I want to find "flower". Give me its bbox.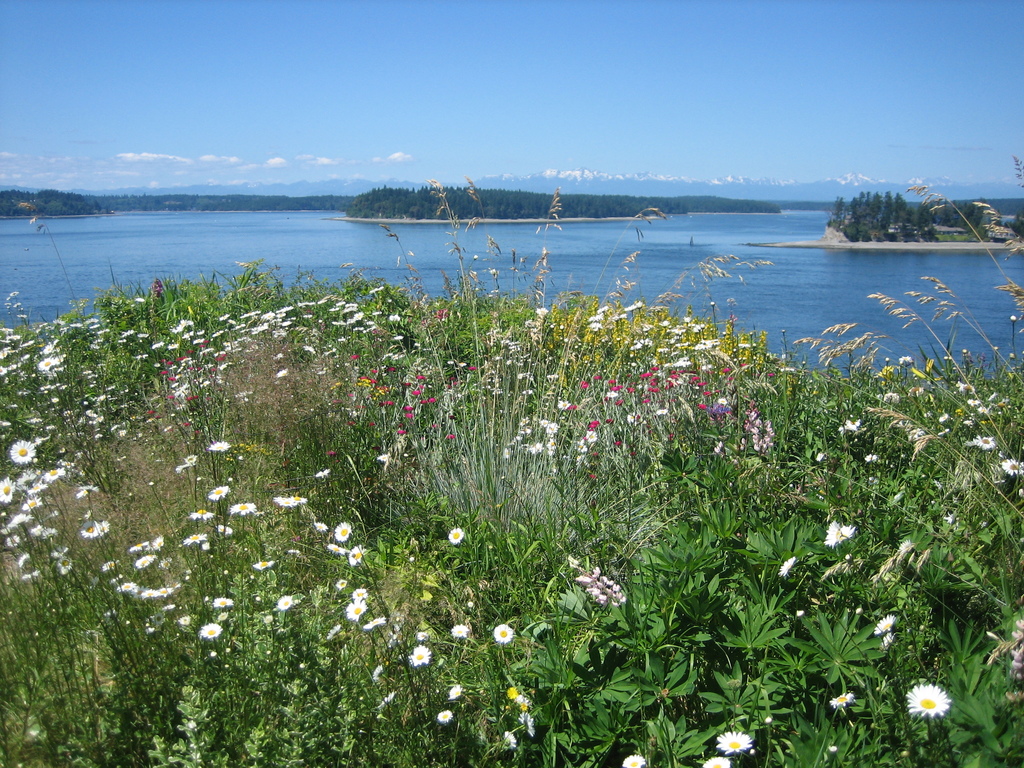
[x1=417, y1=628, x2=424, y2=641].
